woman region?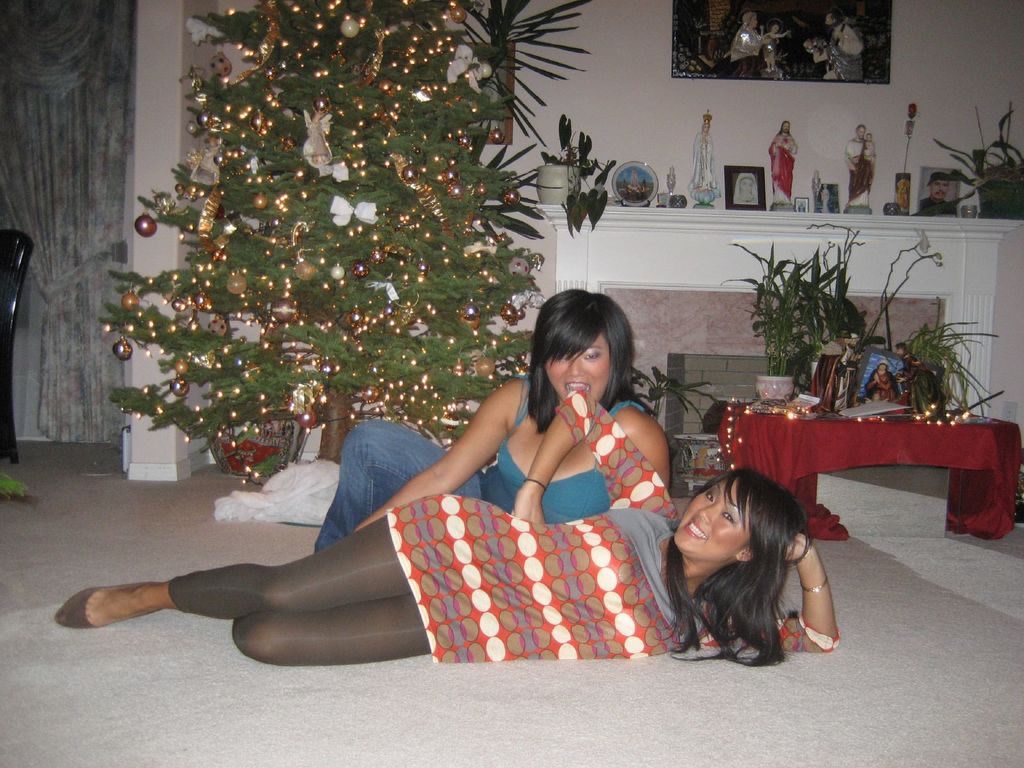
BBox(317, 289, 669, 552)
